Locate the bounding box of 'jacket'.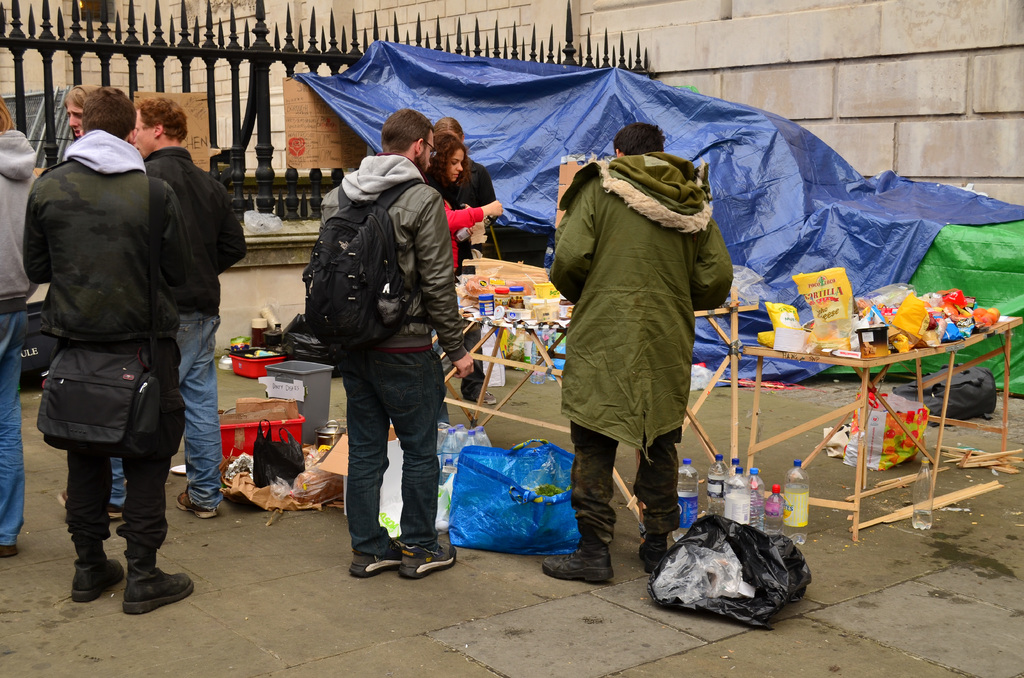
Bounding box: crop(287, 114, 461, 358).
